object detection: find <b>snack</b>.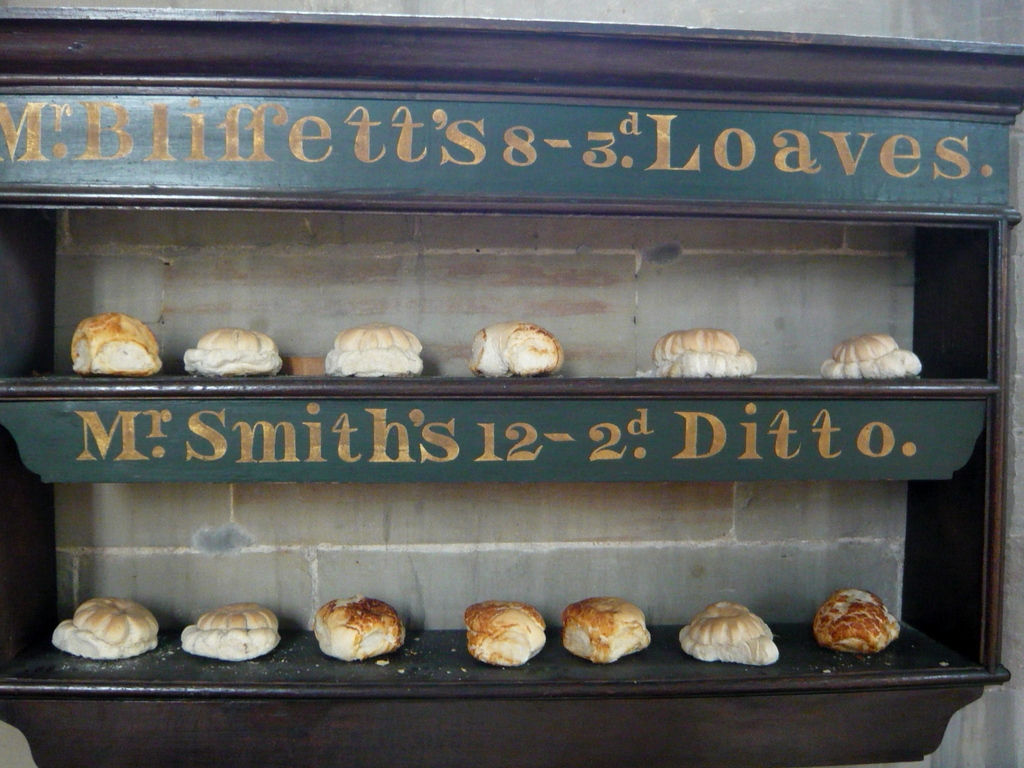
bbox=[177, 325, 284, 378].
